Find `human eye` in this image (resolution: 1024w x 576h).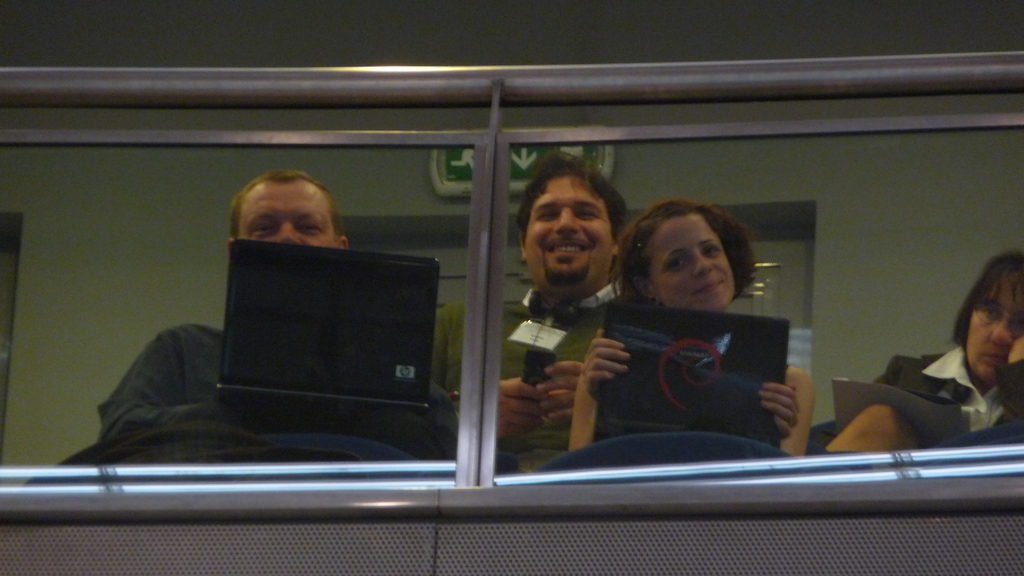
box(701, 240, 720, 261).
